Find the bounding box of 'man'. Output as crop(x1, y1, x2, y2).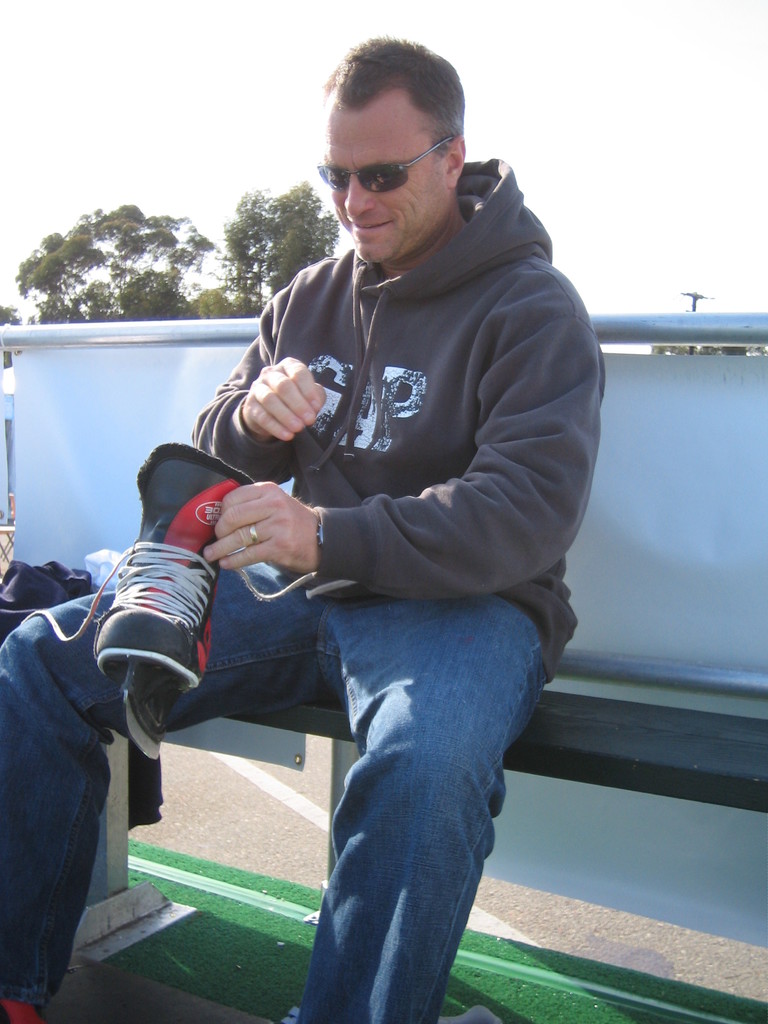
crop(124, 67, 619, 996).
